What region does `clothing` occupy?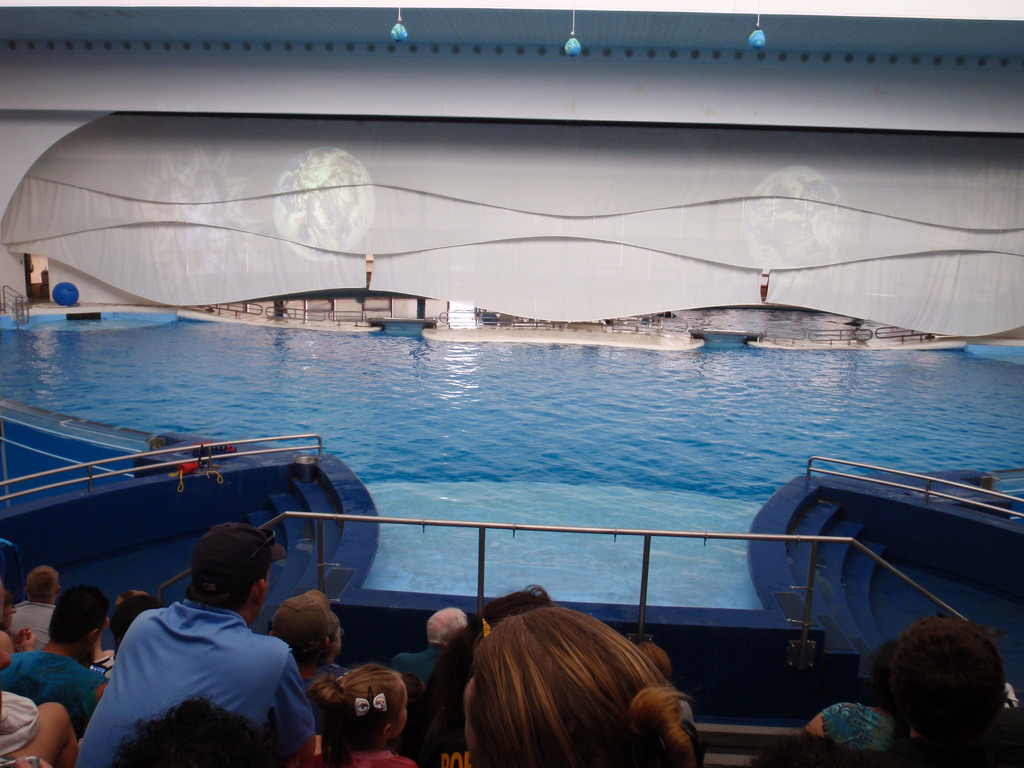
select_region(392, 646, 445, 685).
